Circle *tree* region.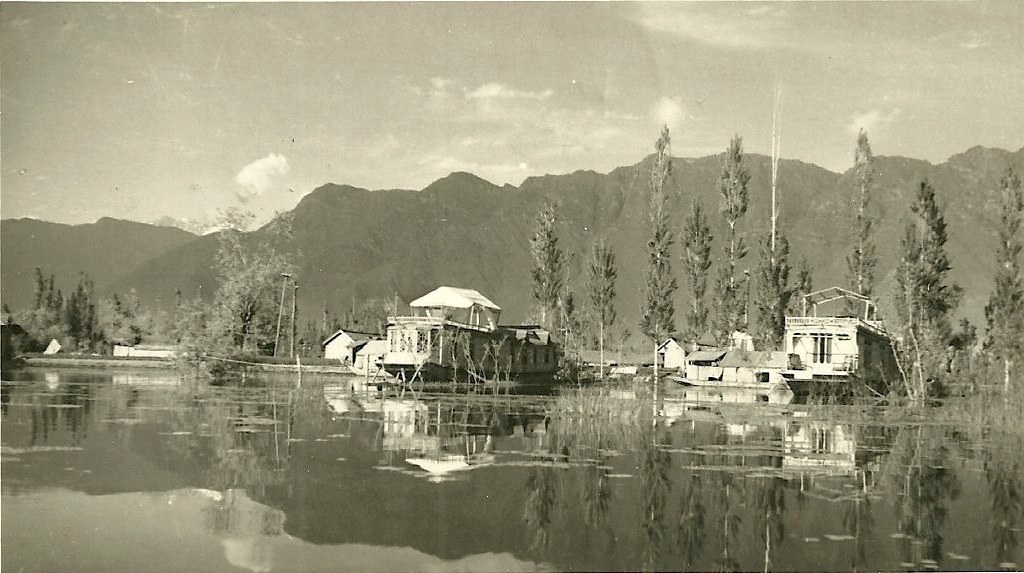
Region: [66,274,99,341].
